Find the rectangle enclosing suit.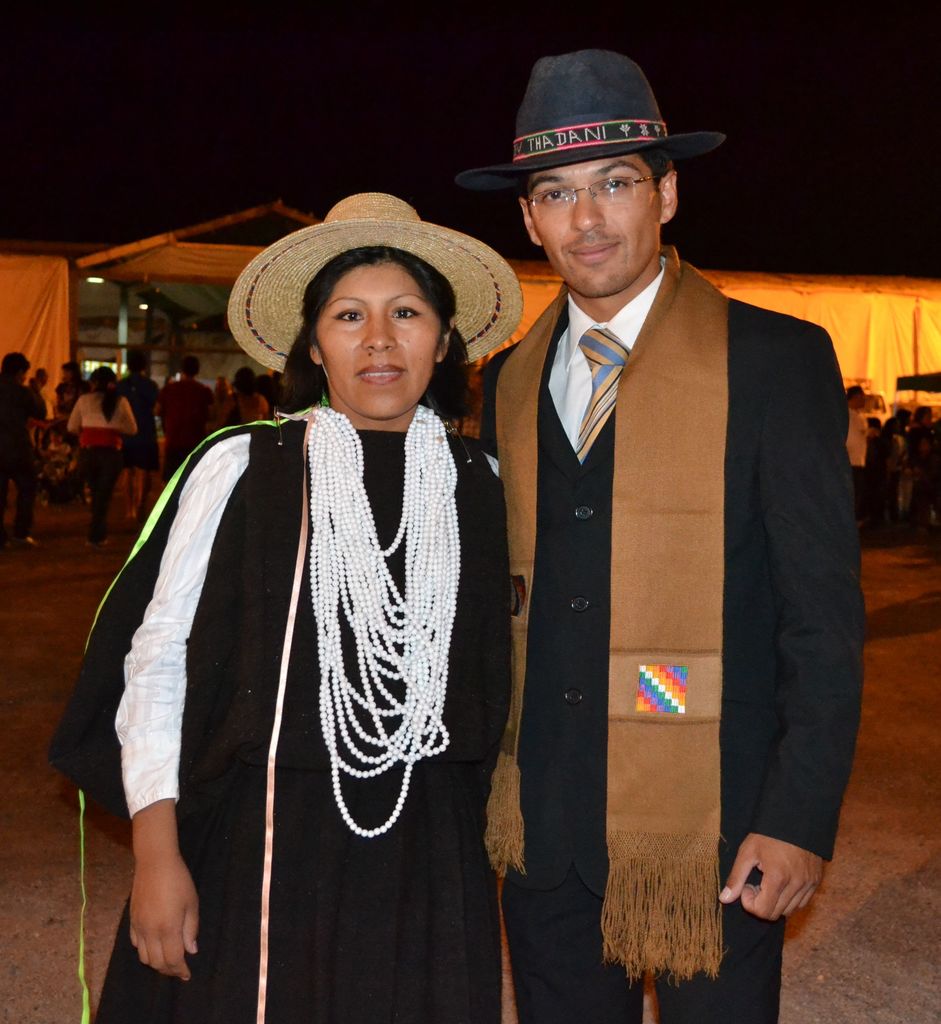
{"x1": 482, "y1": 269, "x2": 855, "y2": 1023}.
